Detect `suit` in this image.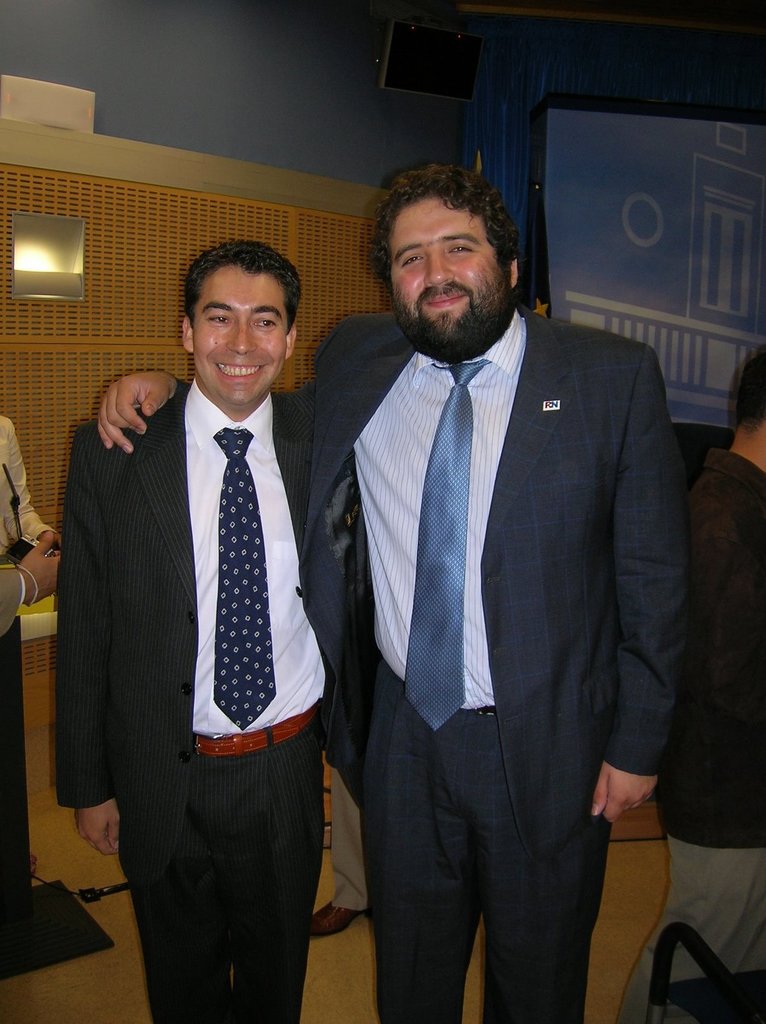
Detection: BBox(58, 380, 317, 1023).
